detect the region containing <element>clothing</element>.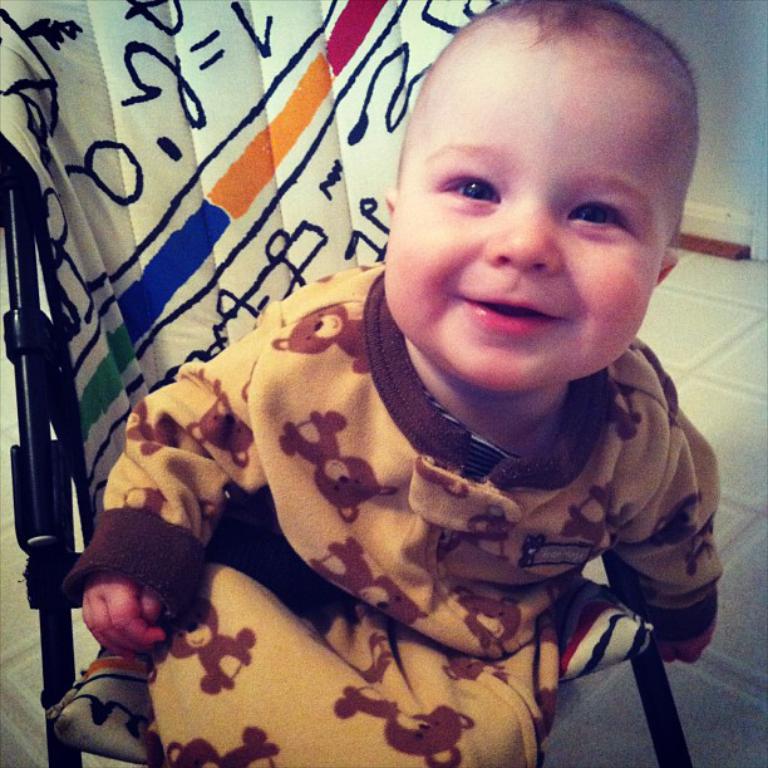
pyautogui.locateOnScreen(92, 300, 762, 707).
